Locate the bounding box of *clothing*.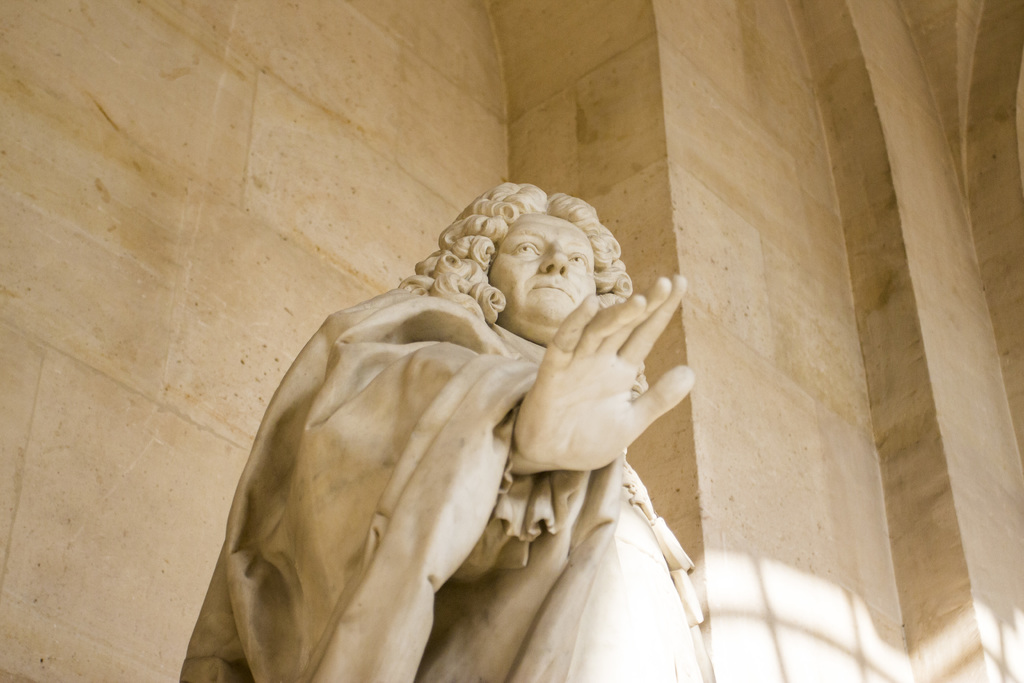
Bounding box: [left=183, top=258, right=622, bottom=671].
